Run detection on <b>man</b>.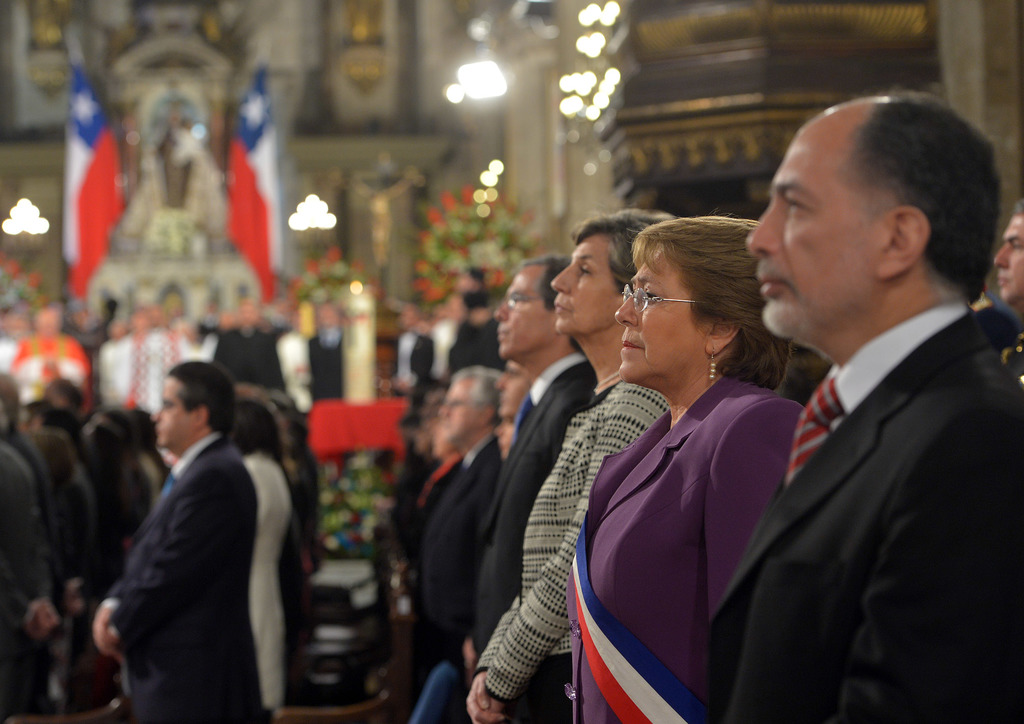
Result: locate(703, 295, 1021, 723).
